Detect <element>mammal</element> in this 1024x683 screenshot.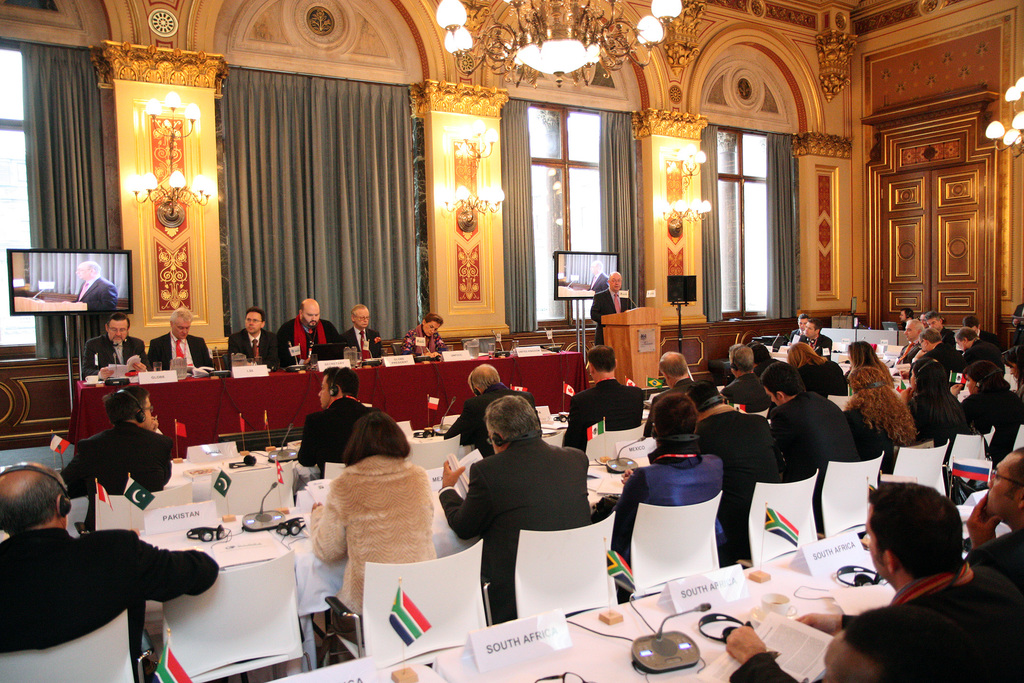
Detection: pyautogui.locateOnScreen(147, 304, 212, 381).
